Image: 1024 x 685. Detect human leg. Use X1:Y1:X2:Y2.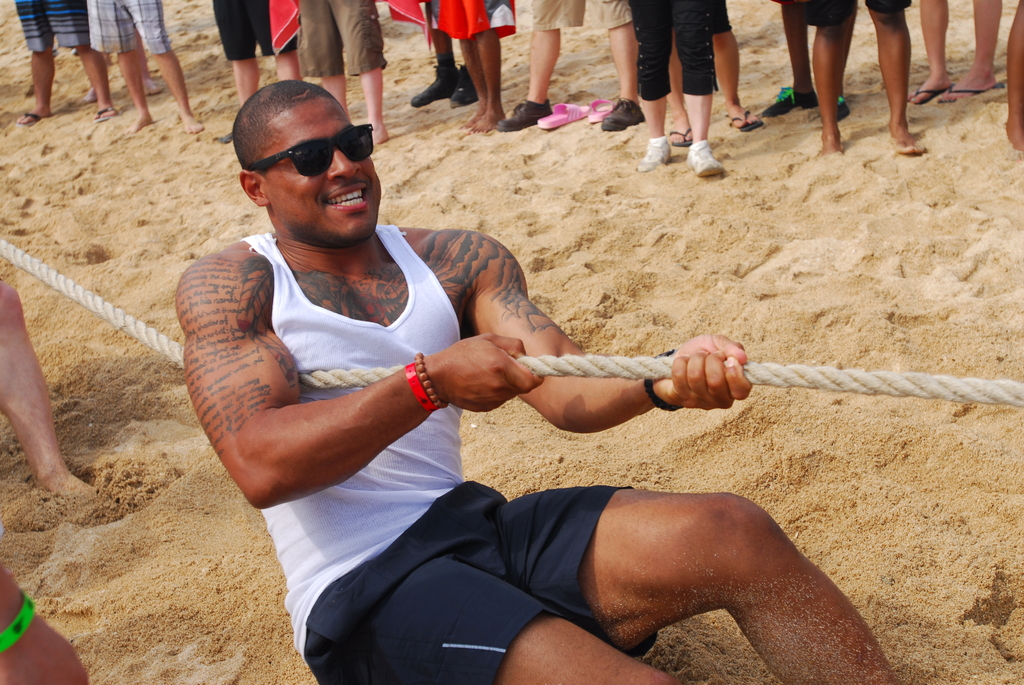
364:554:691:684.
